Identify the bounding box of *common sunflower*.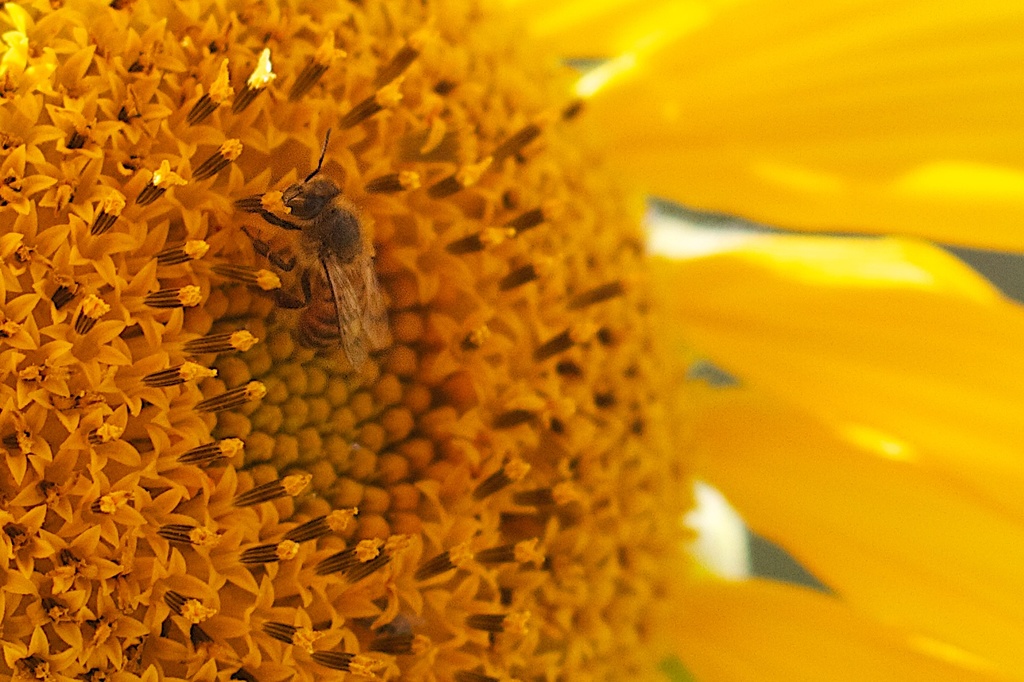
select_region(0, 0, 1023, 681).
